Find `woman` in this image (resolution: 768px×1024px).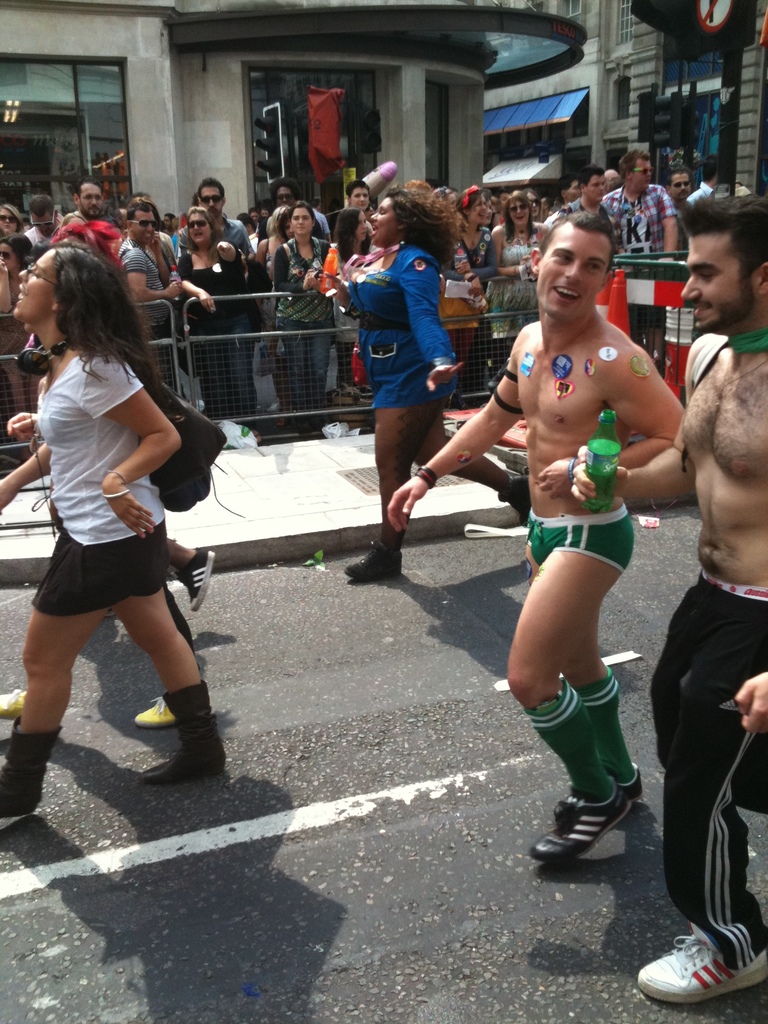
box=[278, 205, 322, 241].
